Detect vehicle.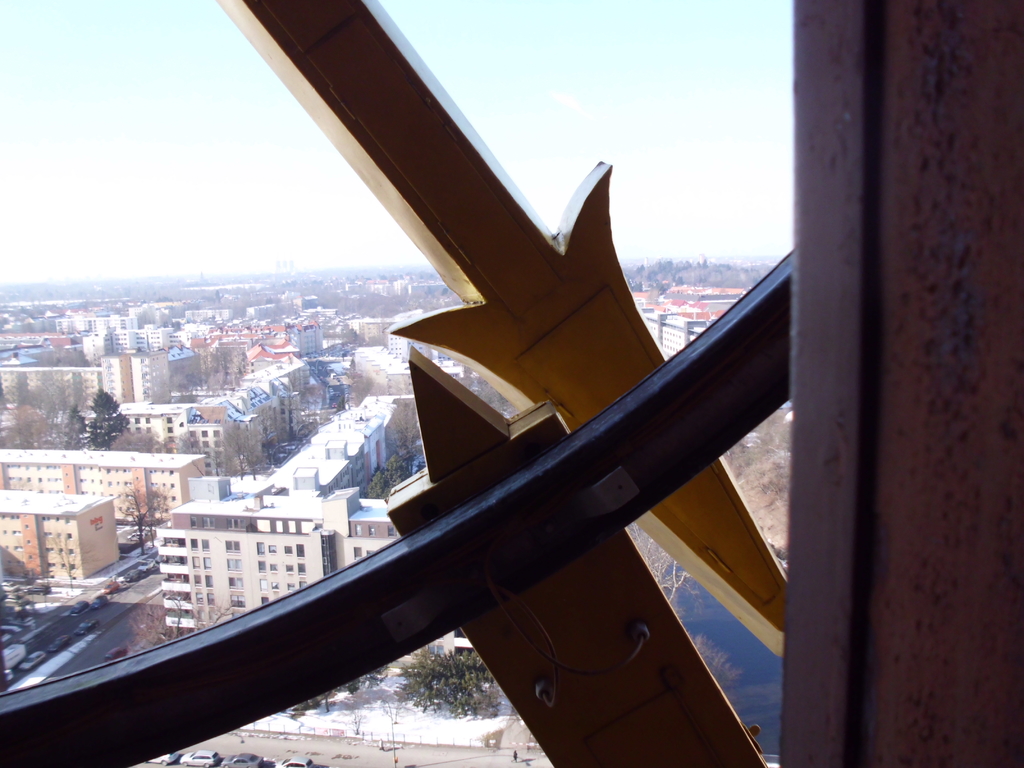
Detected at (left=0, top=646, right=24, bottom=670).
